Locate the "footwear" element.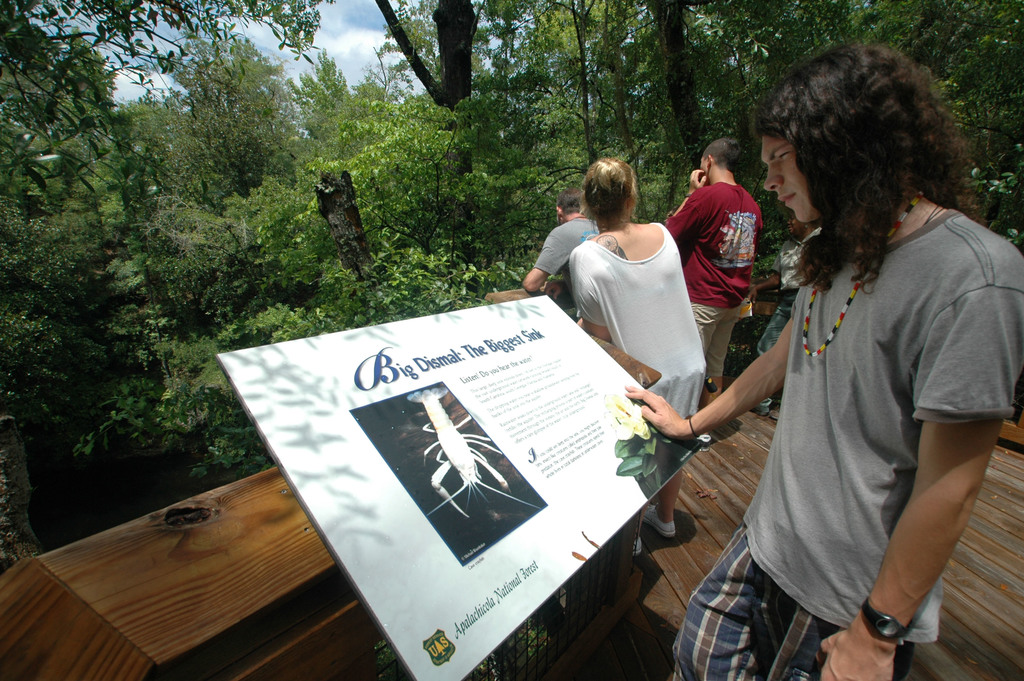
Element bbox: x1=633, y1=534, x2=647, y2=559.
